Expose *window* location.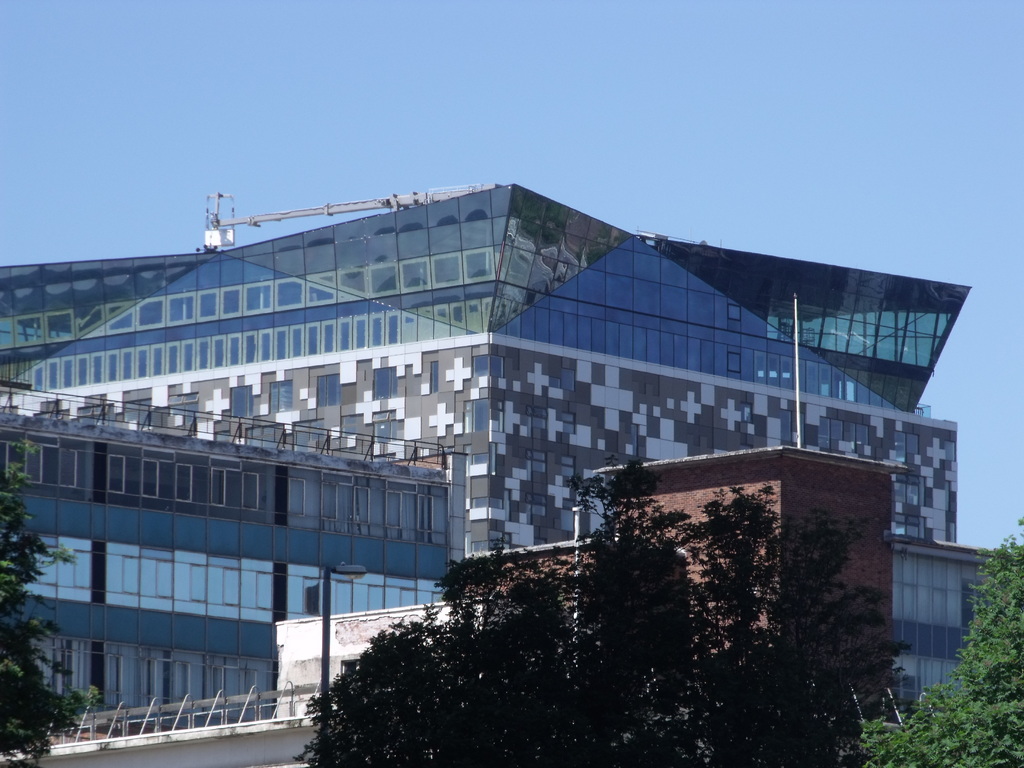
Exposed at bbox=[269, 466, 290, 529].
